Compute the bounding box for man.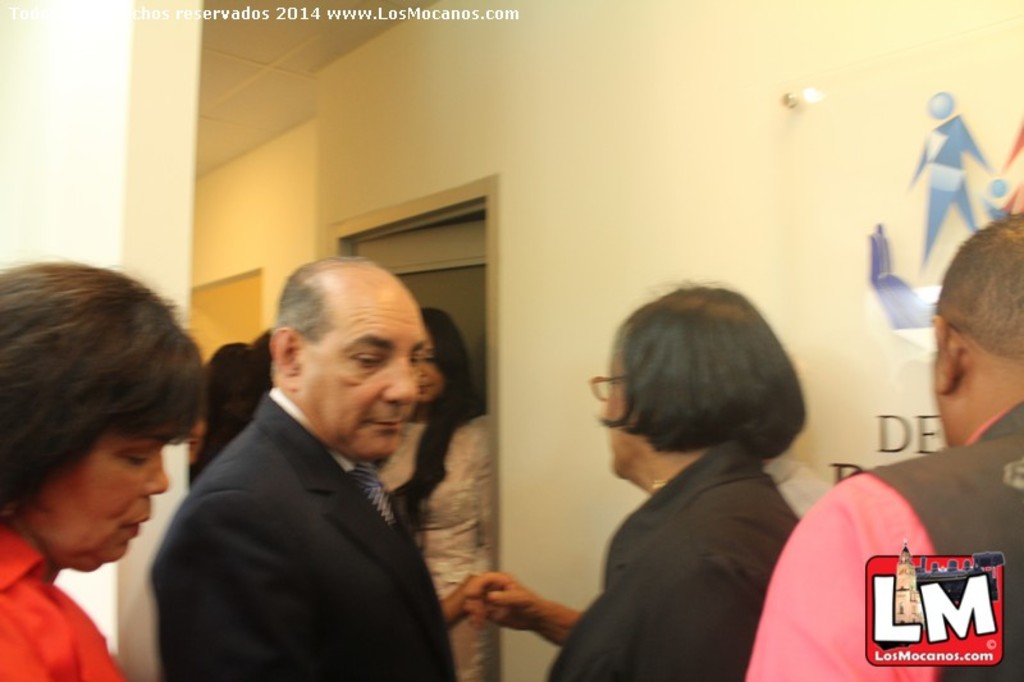
(745, 210, 1023, 681).
